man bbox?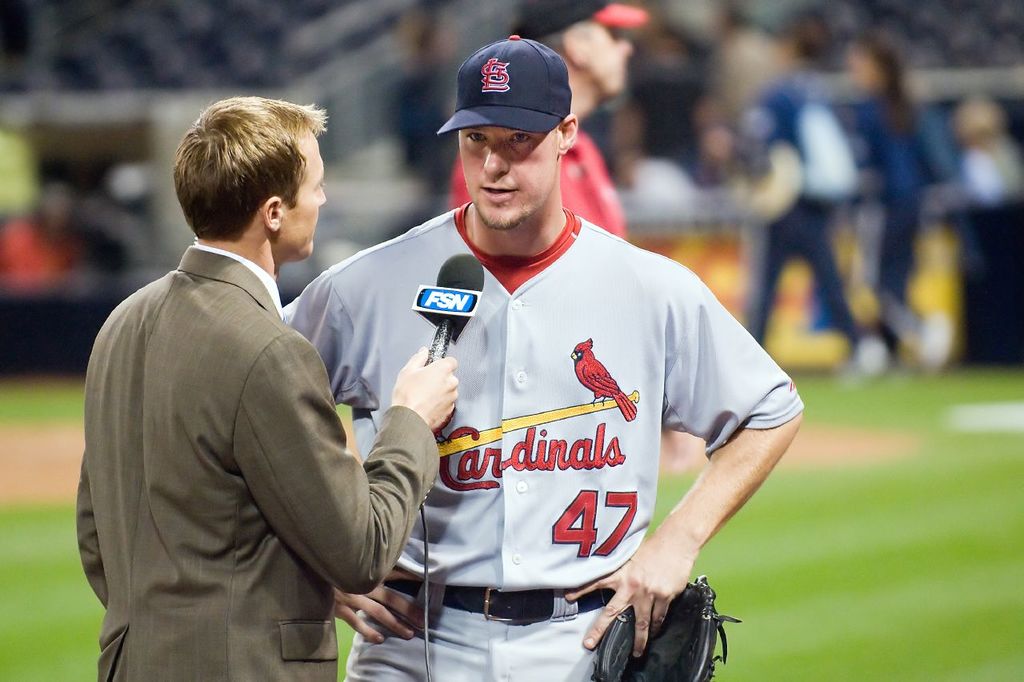
(277,34,802,681)
